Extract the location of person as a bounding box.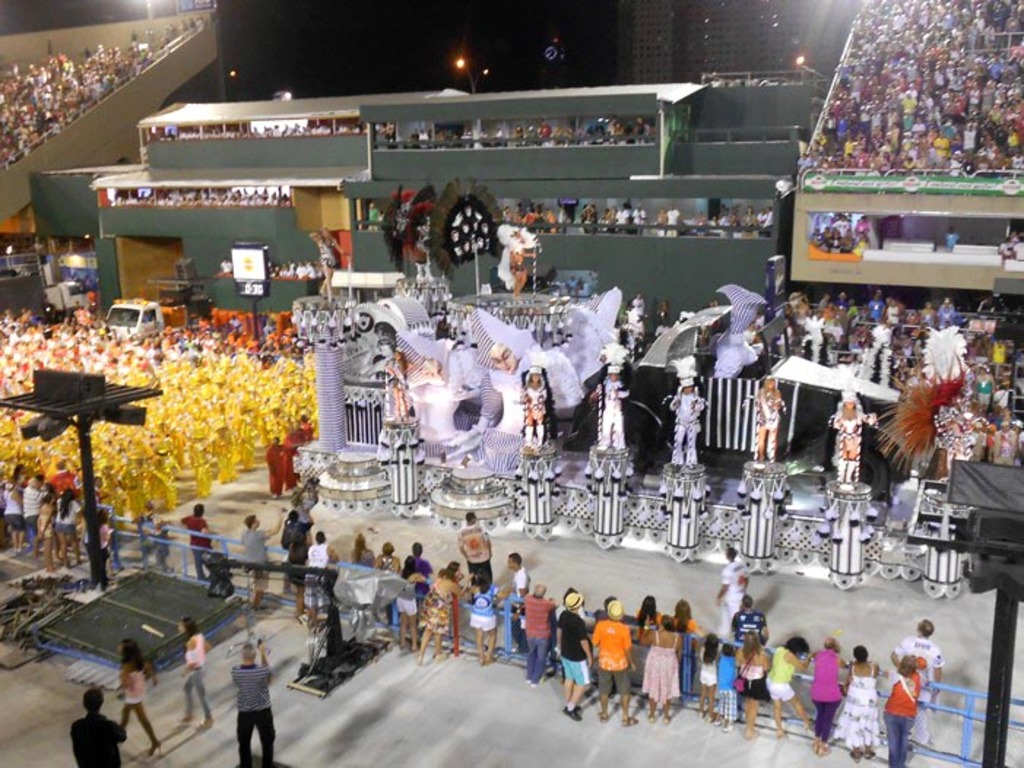
Rect(180, 615, 216, 731).
